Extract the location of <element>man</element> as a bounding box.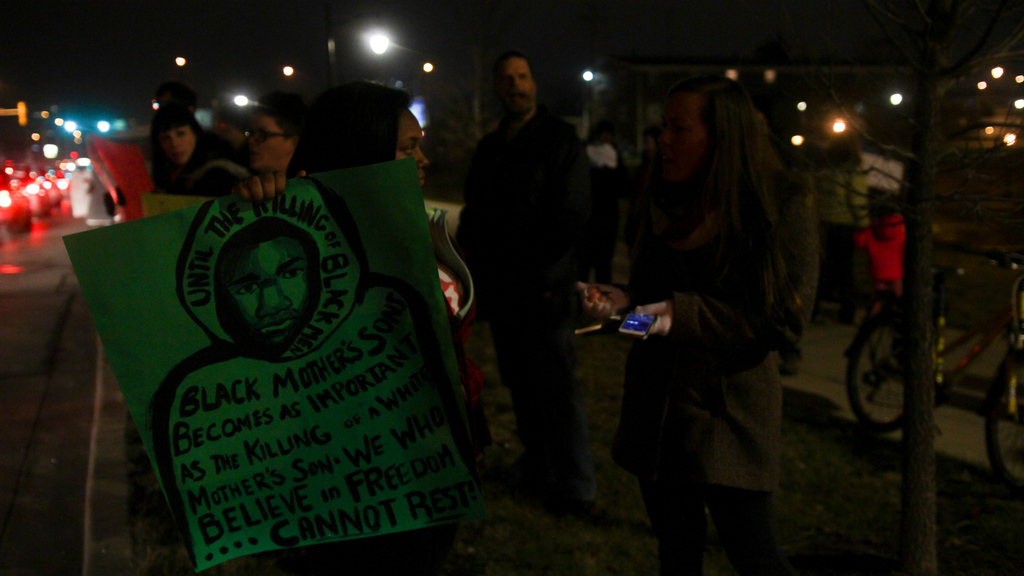
<box>456,50,596,515</box>.
